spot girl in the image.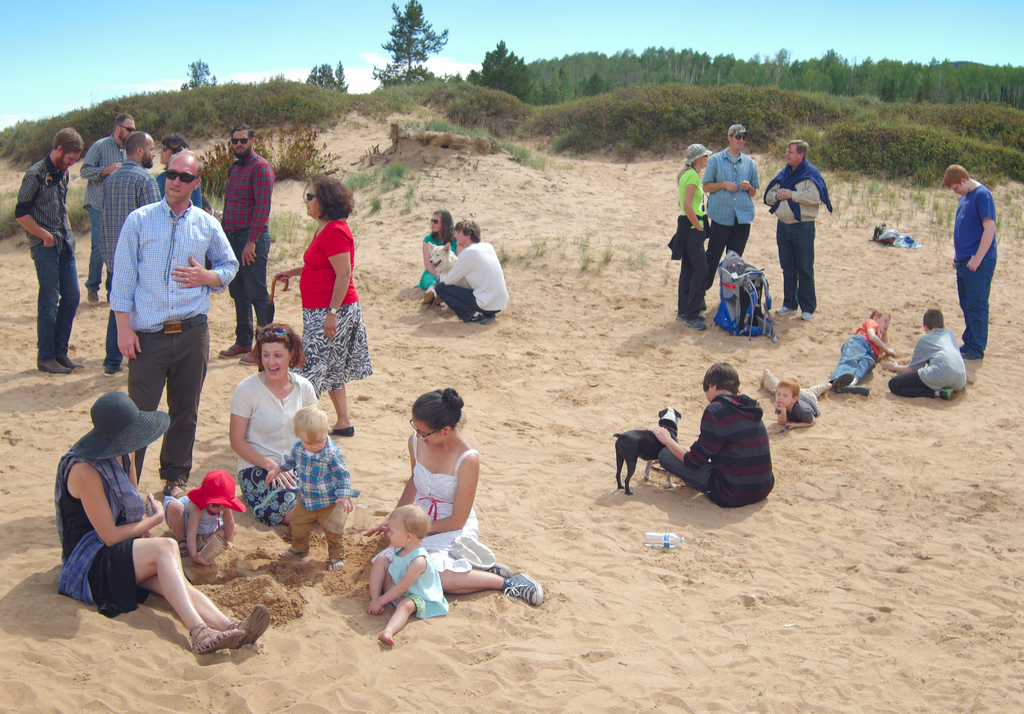
girl found at crop(365, 503, 451, 649).
